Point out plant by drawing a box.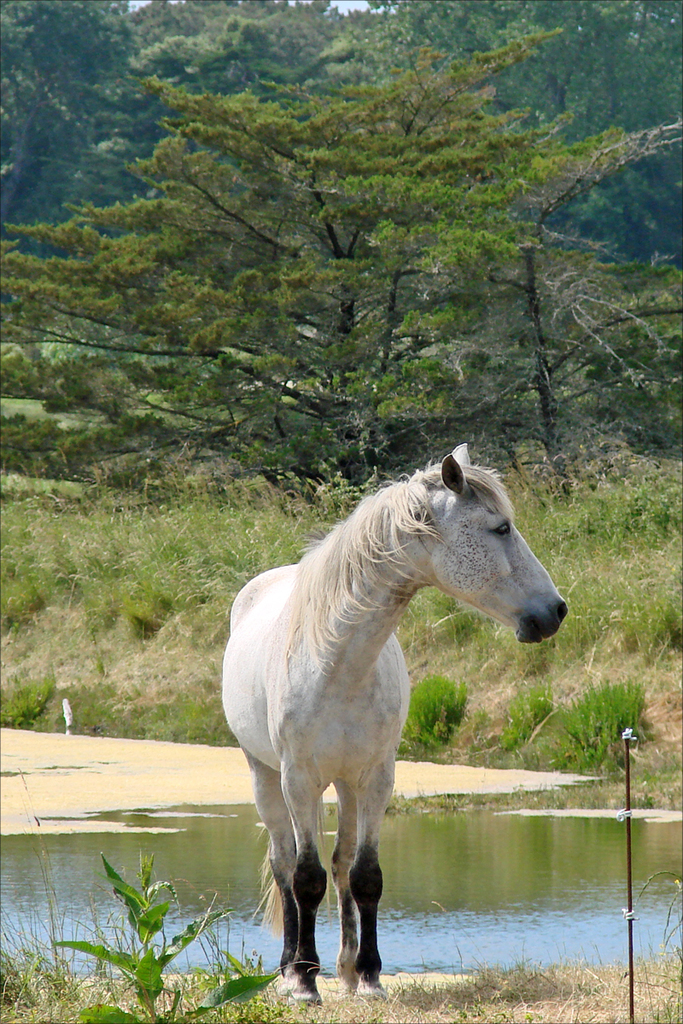
box(629, 730, 682, 794).
